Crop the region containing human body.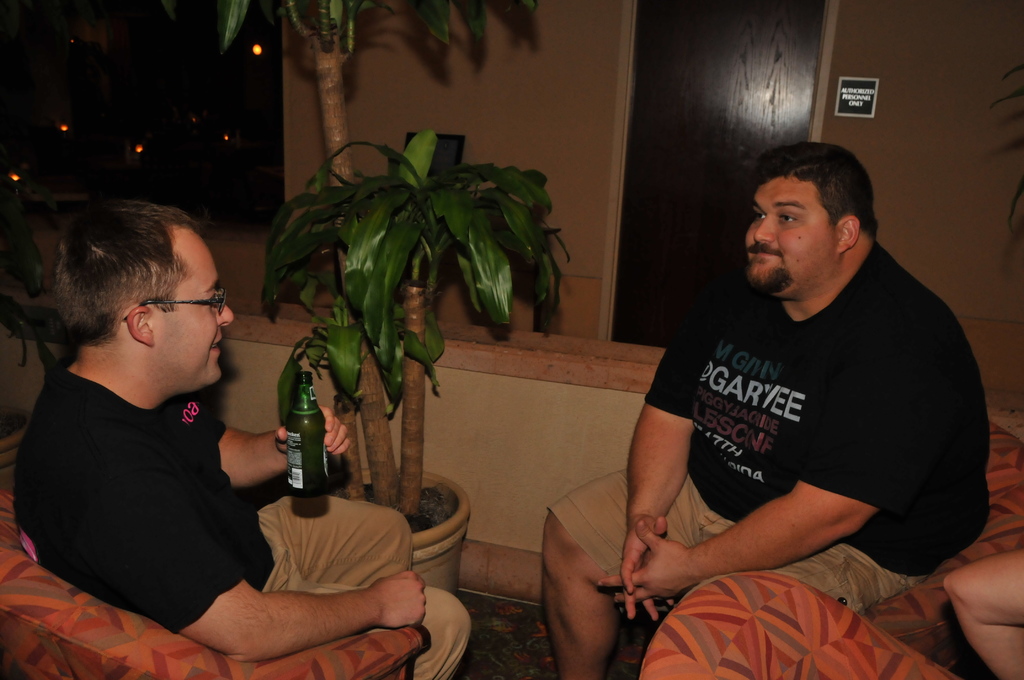
Crop region: x1=608 y1=136 x2=972 y2=679.
